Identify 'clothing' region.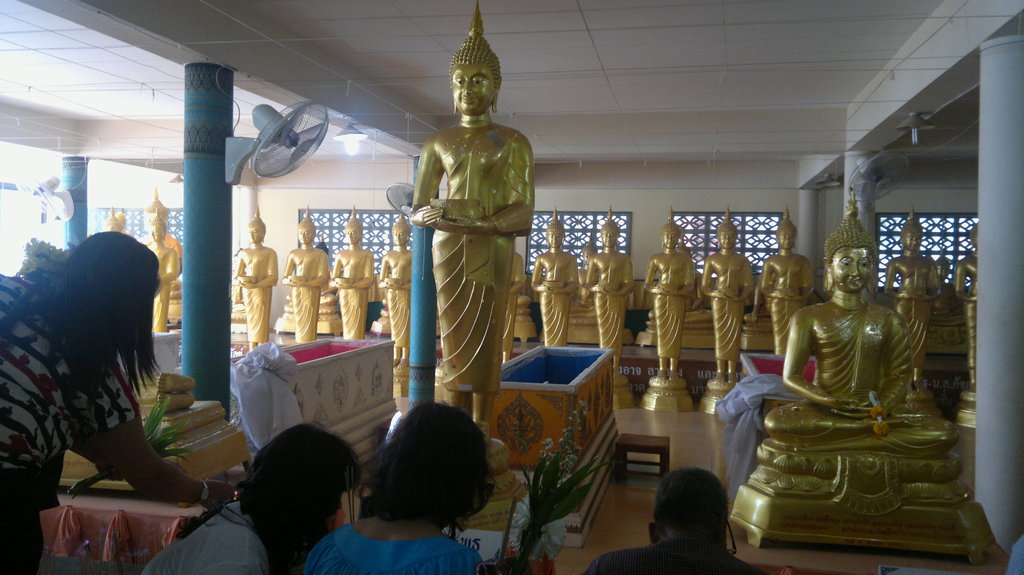
Region: (x1=336, y1=239, x2=364, y2=333).
